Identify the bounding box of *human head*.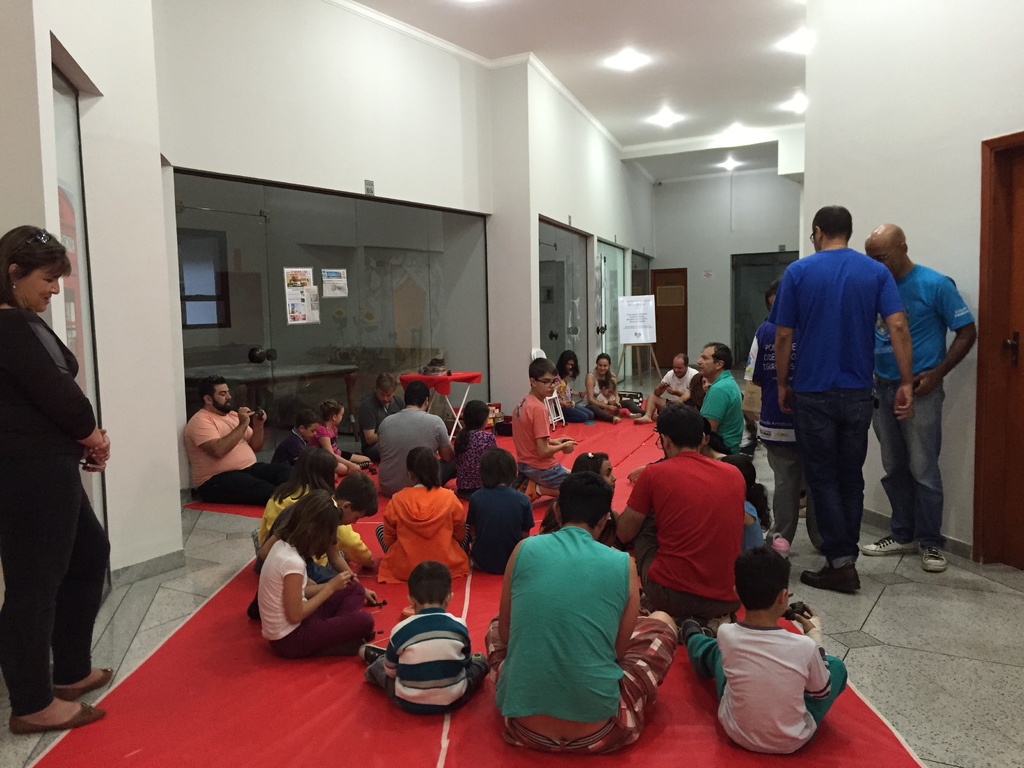
[317,397,346,424].
